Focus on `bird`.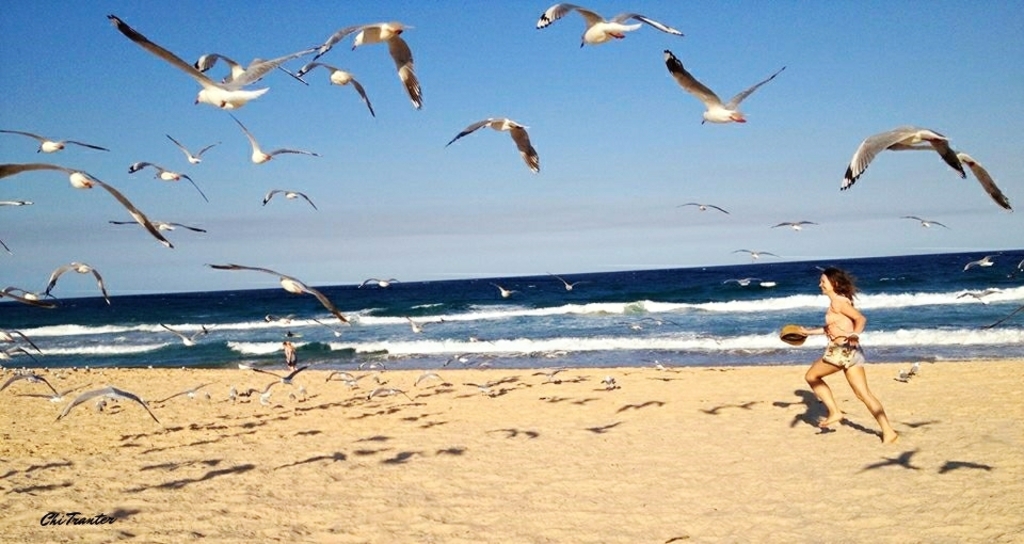
Focused at [left=44, top=262, right=113, bottom=304].
